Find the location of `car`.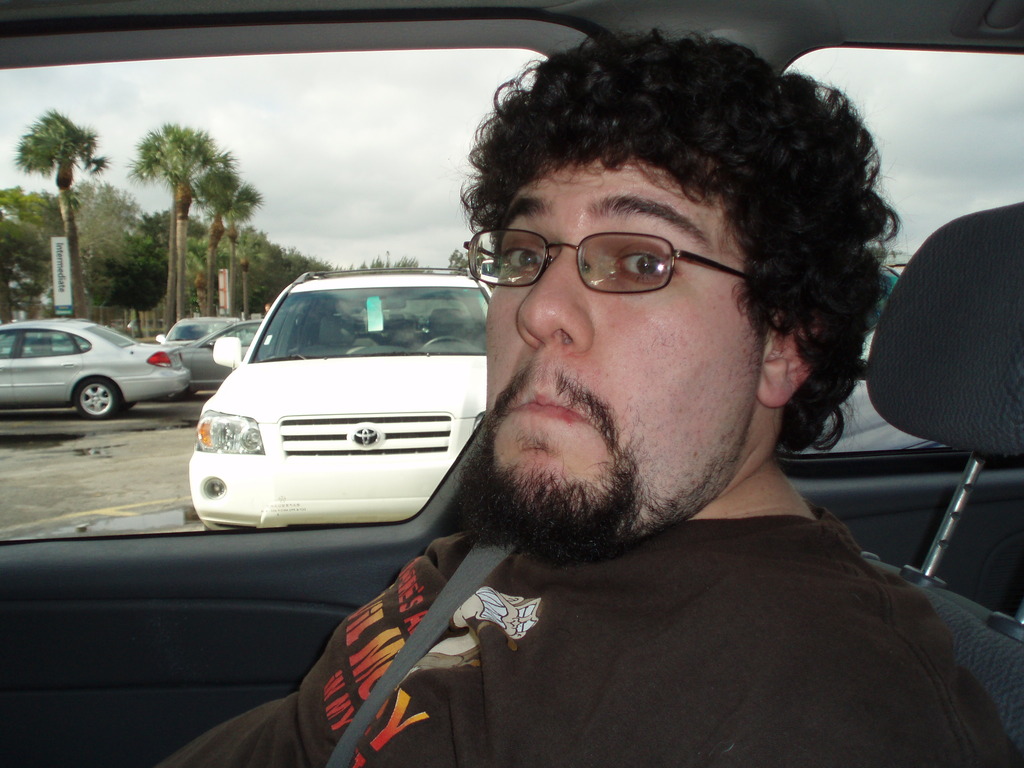
Location: 175 274 509 552.
